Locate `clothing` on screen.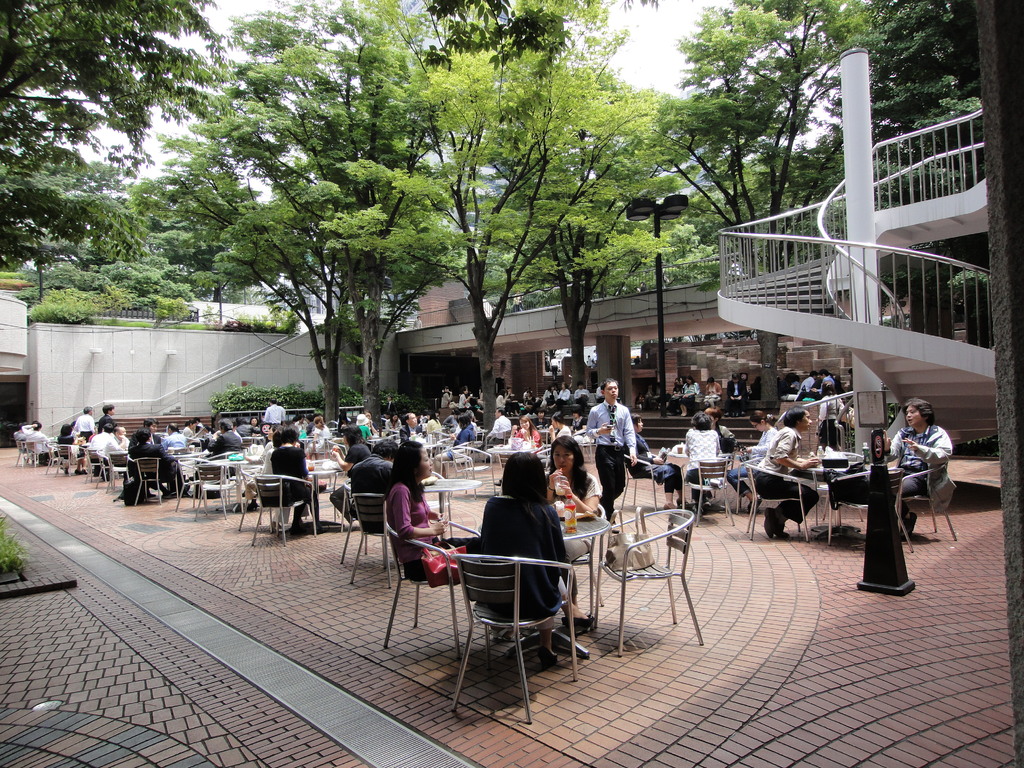
On screen at <region>682, 428, 726, 503</region>.
